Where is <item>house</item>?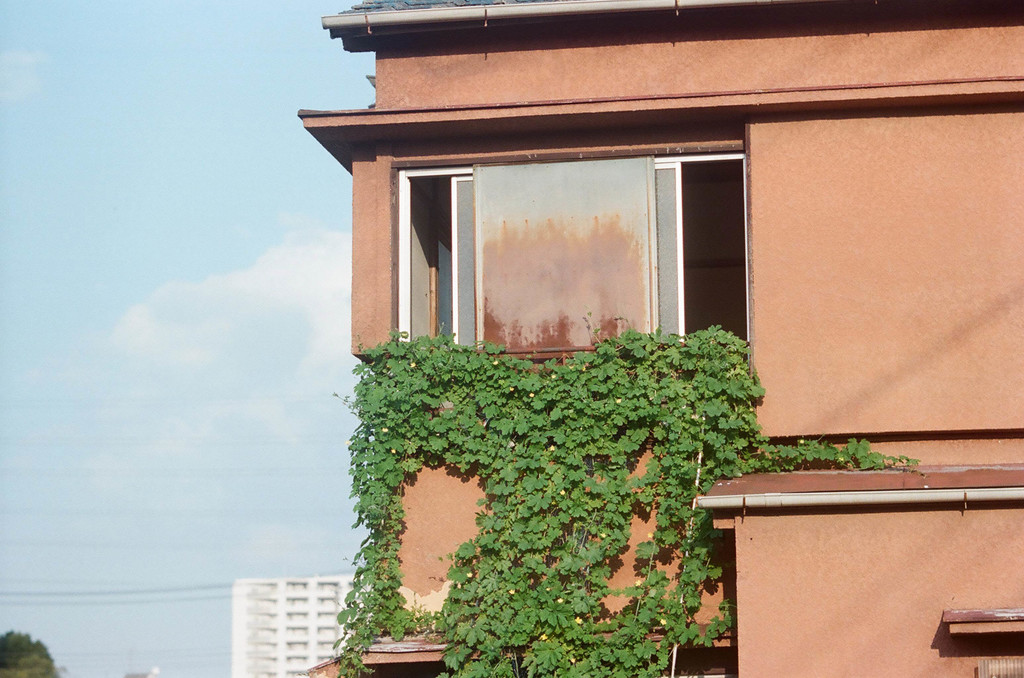
box=[273, 0, 998, 635].
